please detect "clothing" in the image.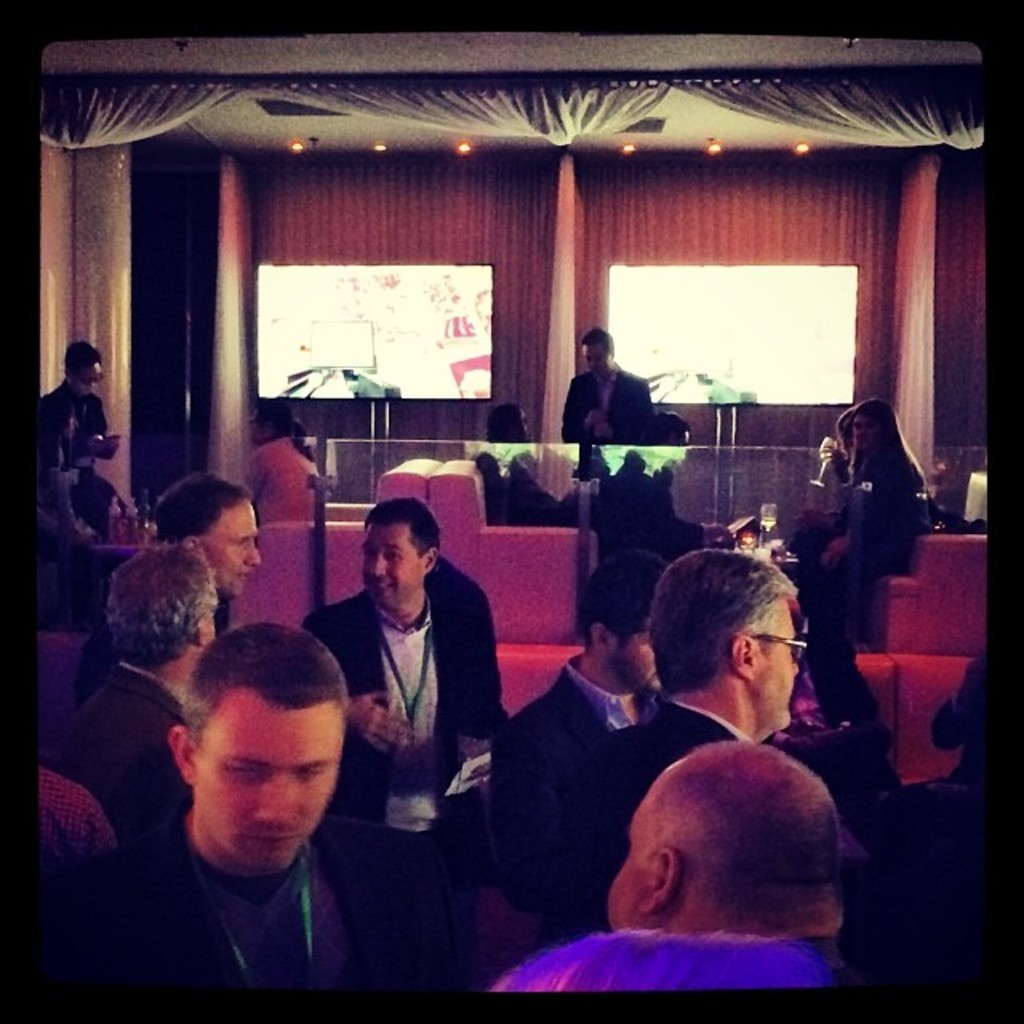
<box>558,363,654,453</box>.
